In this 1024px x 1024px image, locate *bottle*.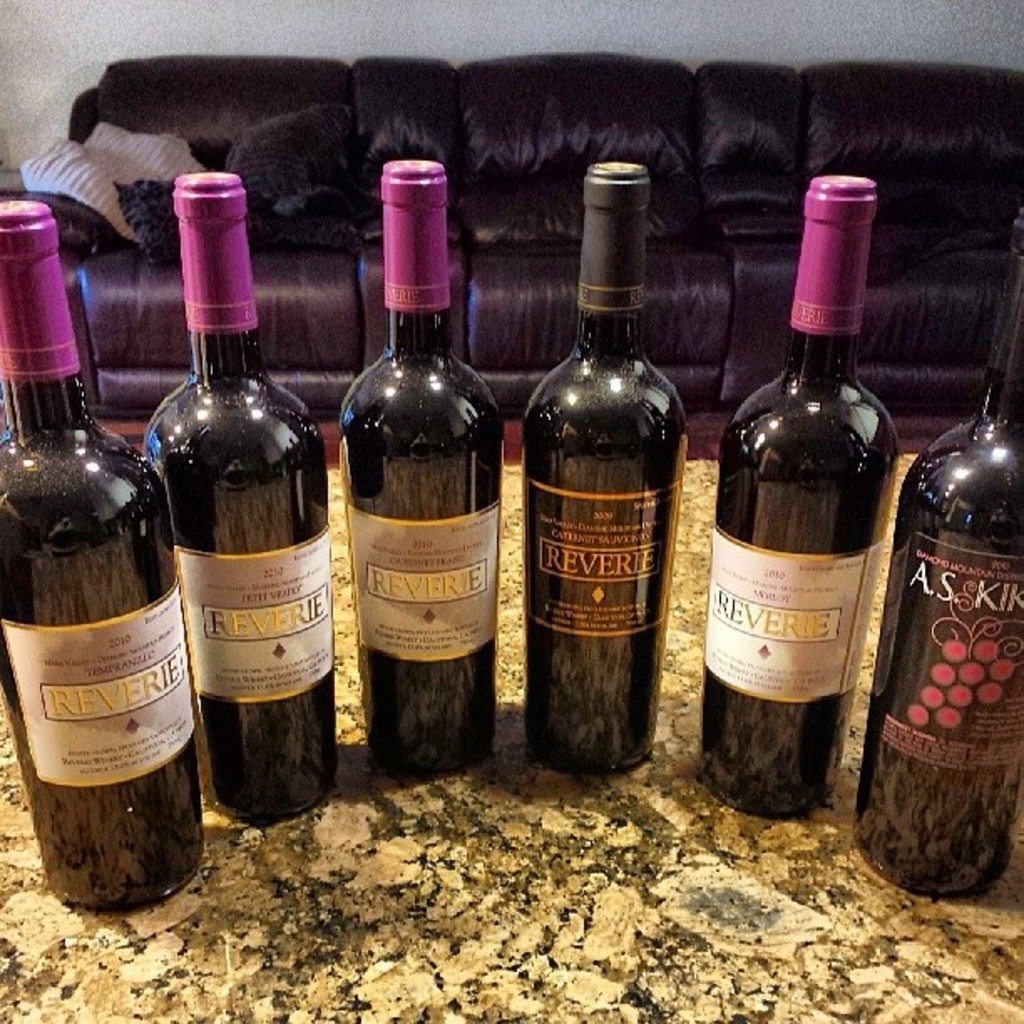
Bounding box: 142:171:333:823.
